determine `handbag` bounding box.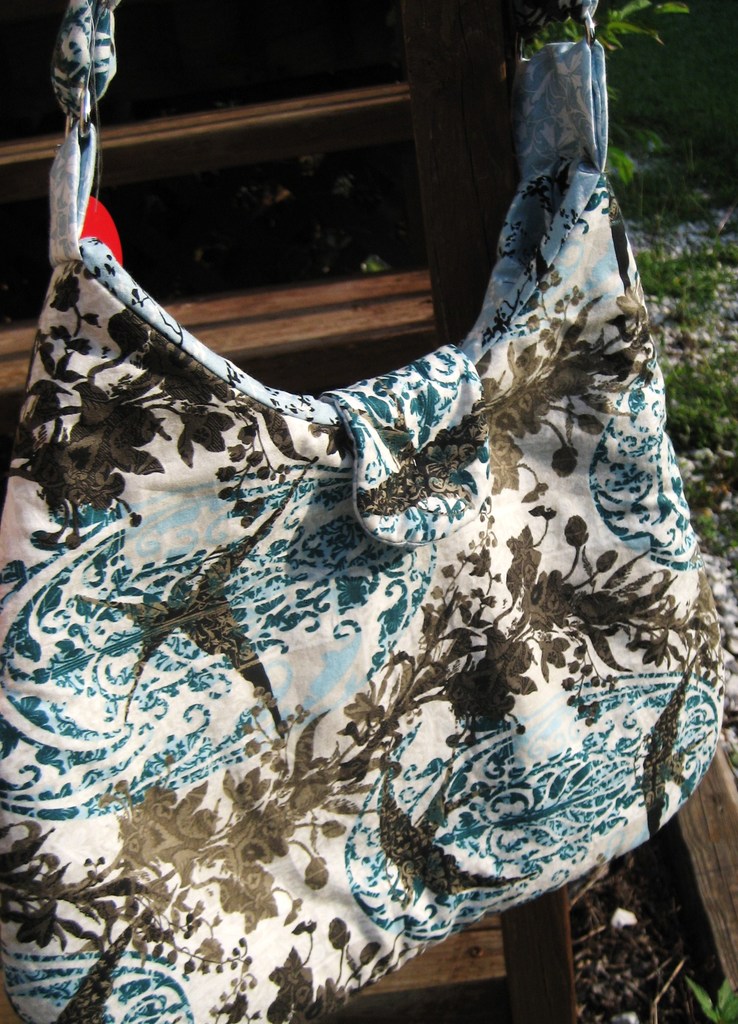
Determined: region(0, 0, 728, 1023).
